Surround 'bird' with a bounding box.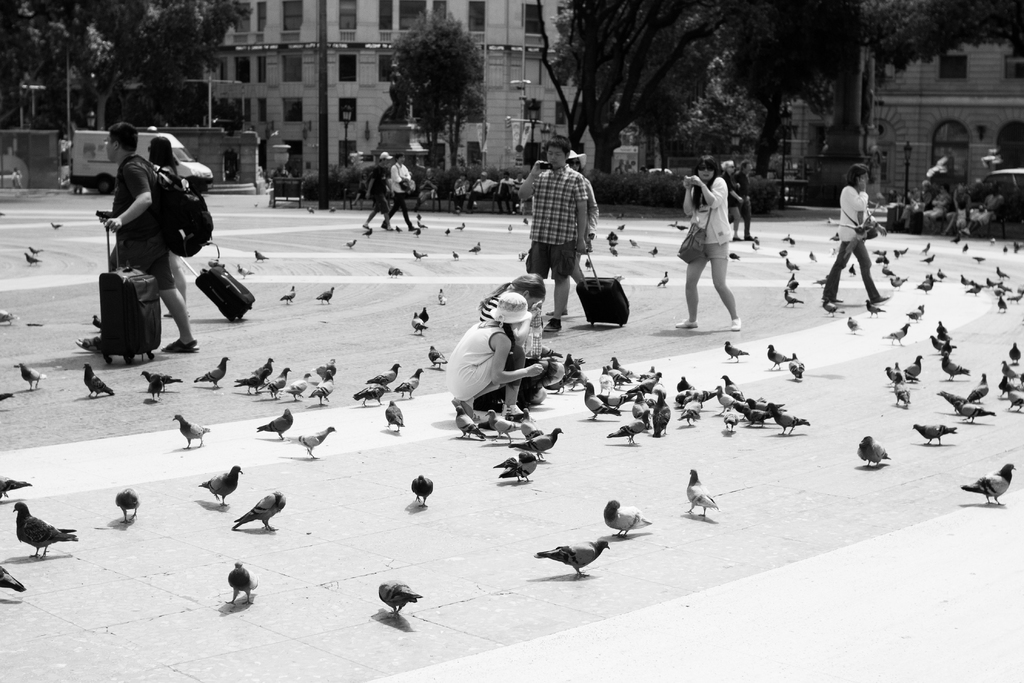
BBox(317, 284, 334, 306).
